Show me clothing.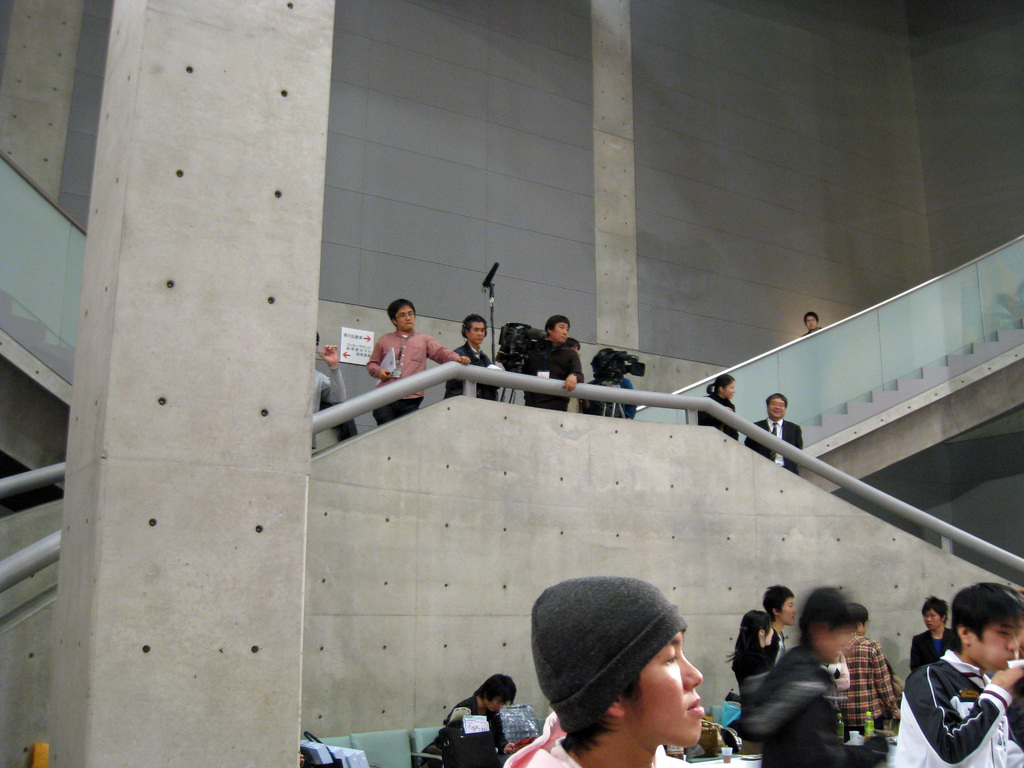
clothing is here: bbox(524, 339, 586, 408).
